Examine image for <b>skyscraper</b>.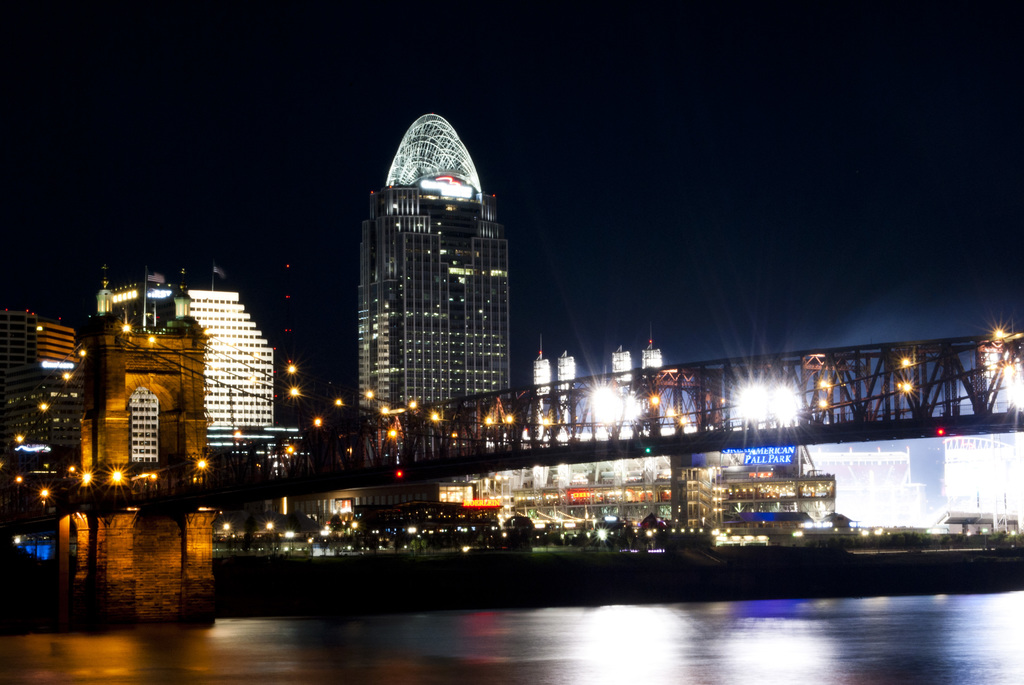
Examination result: (316, 138, 532, 437).
